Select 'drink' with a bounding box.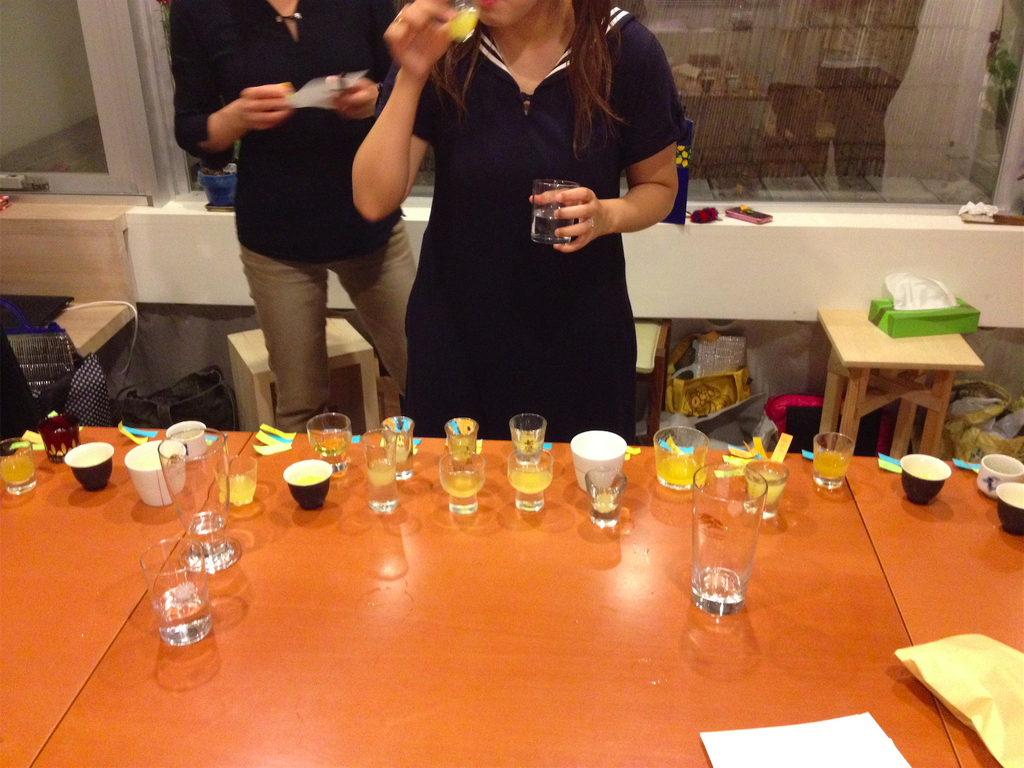
bbox=(529, 208, 573, 241).
